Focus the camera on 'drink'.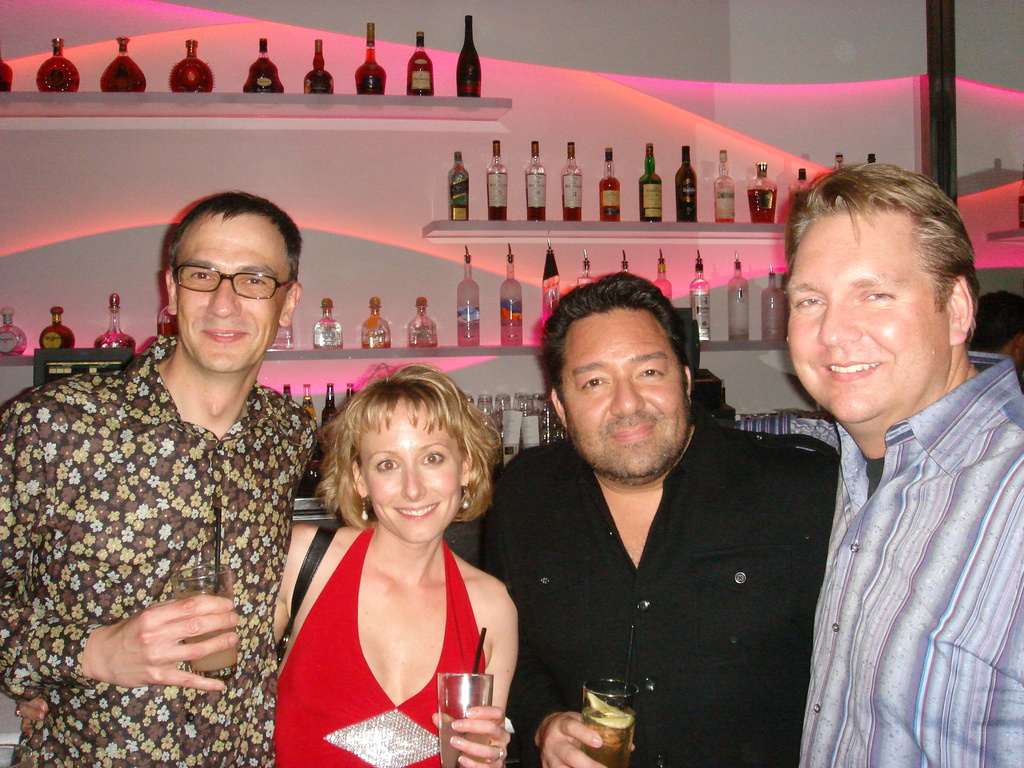
Focus region: BBox(167, 43, 217, 94).
